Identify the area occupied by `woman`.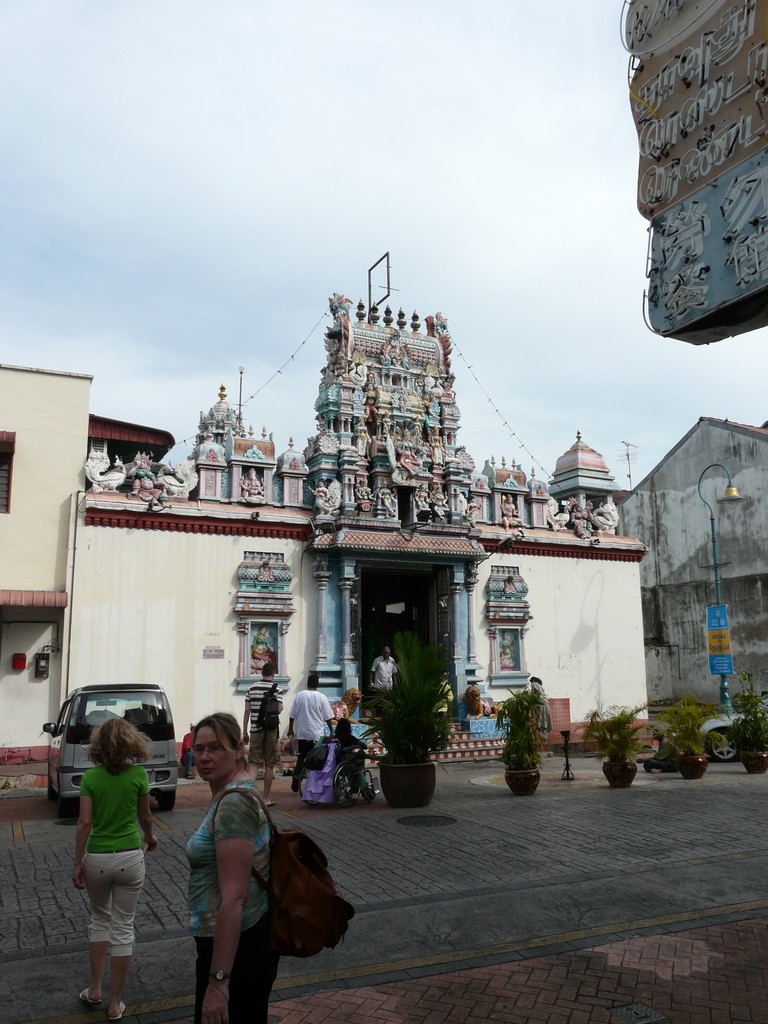
Area: <region>530, 676, 550, 741</region>.
